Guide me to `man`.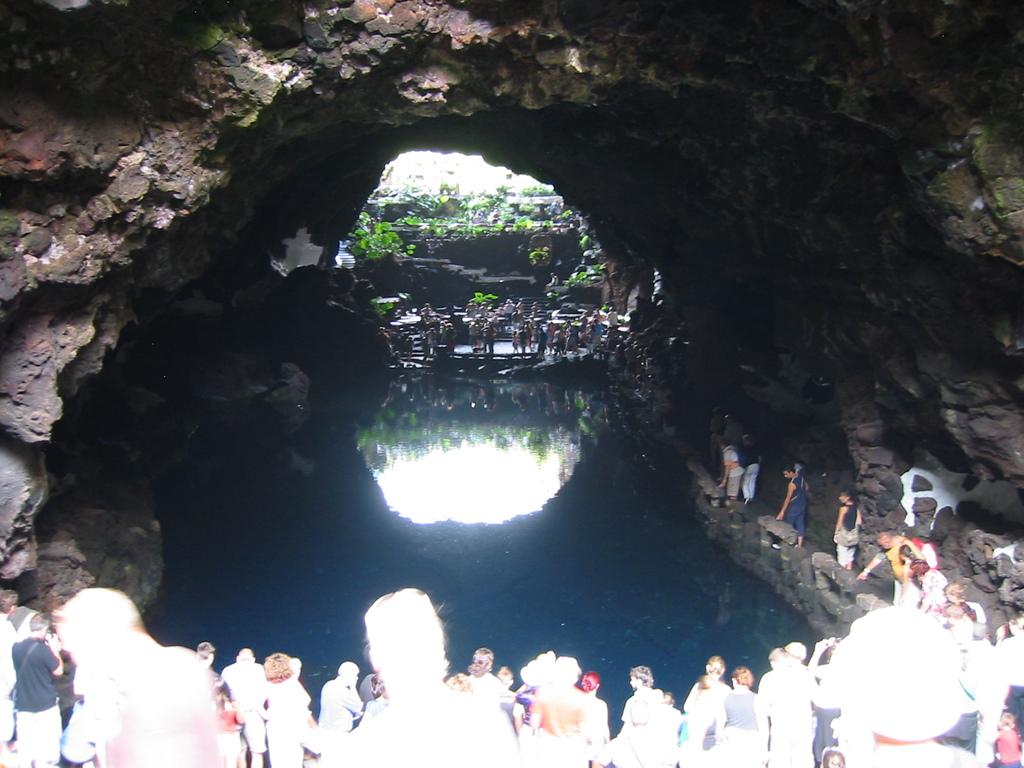
Guidance: [7, 608, 63, 753].
